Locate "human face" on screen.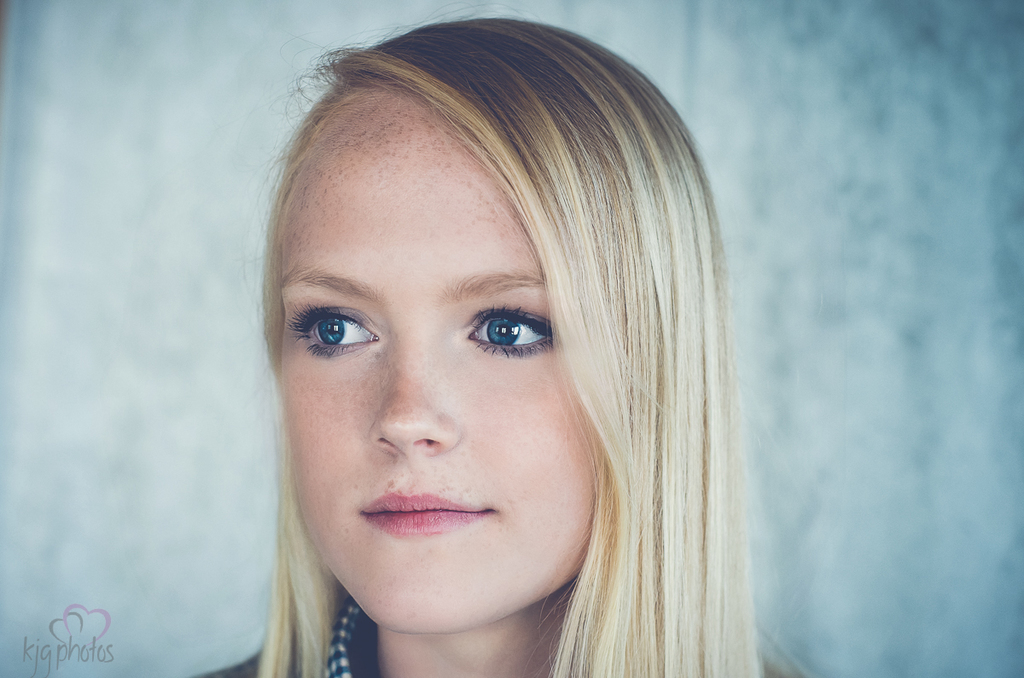
On screen at (x1=275, y1=81, x2=604, y2=632).
